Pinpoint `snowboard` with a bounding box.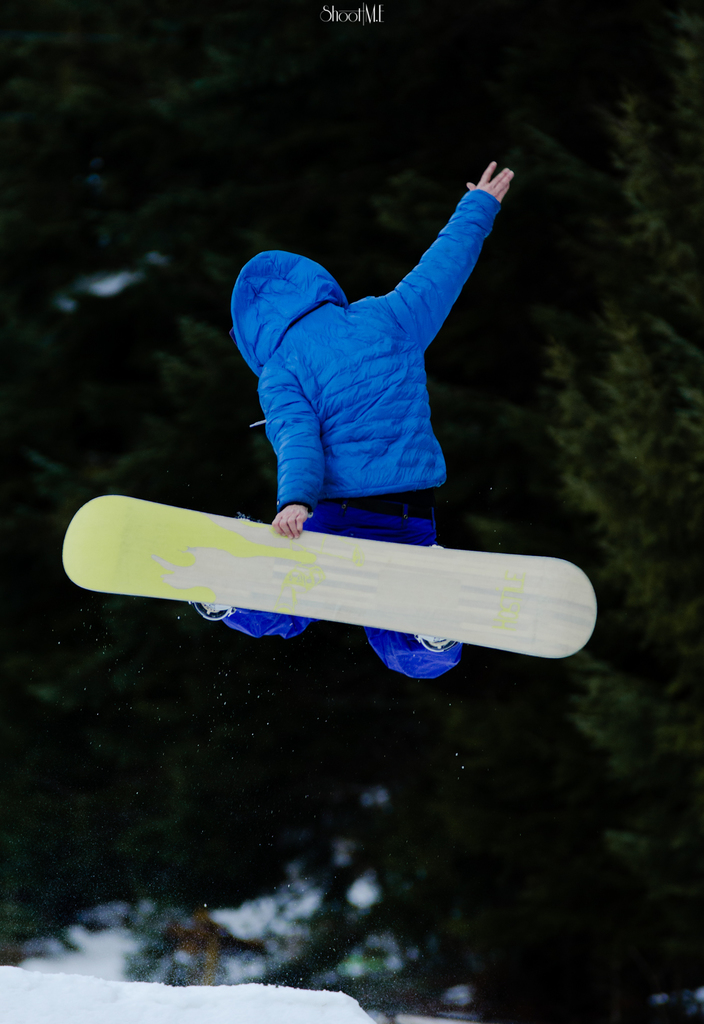
x1=65, y1=492, x2=596, y2=660.
